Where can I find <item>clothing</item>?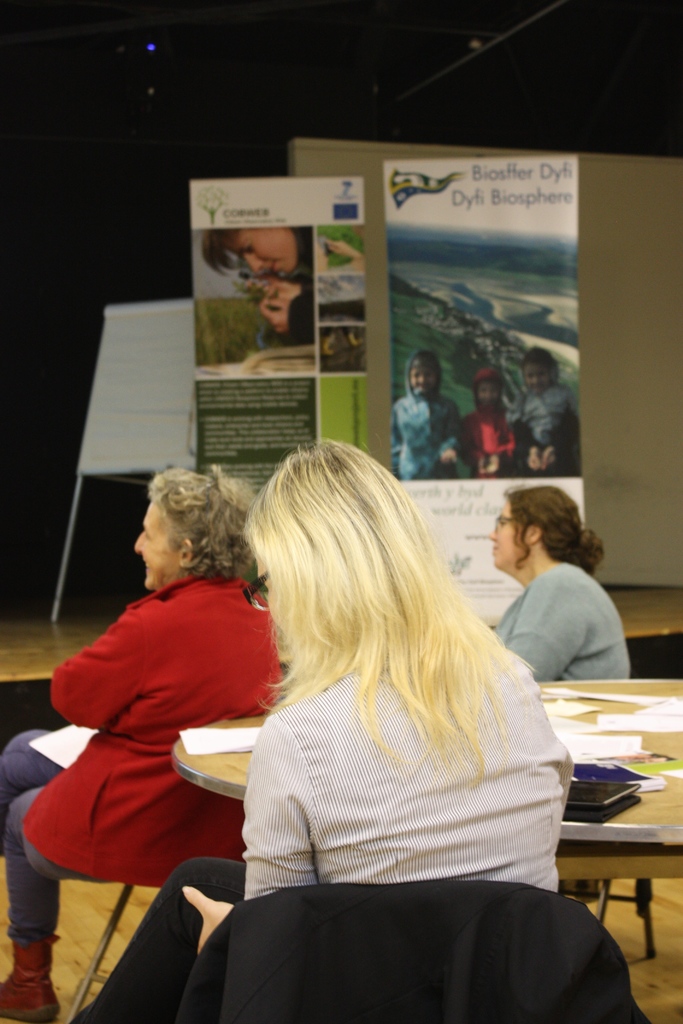
You can find it at Rect(0, 577, 294, 949).
